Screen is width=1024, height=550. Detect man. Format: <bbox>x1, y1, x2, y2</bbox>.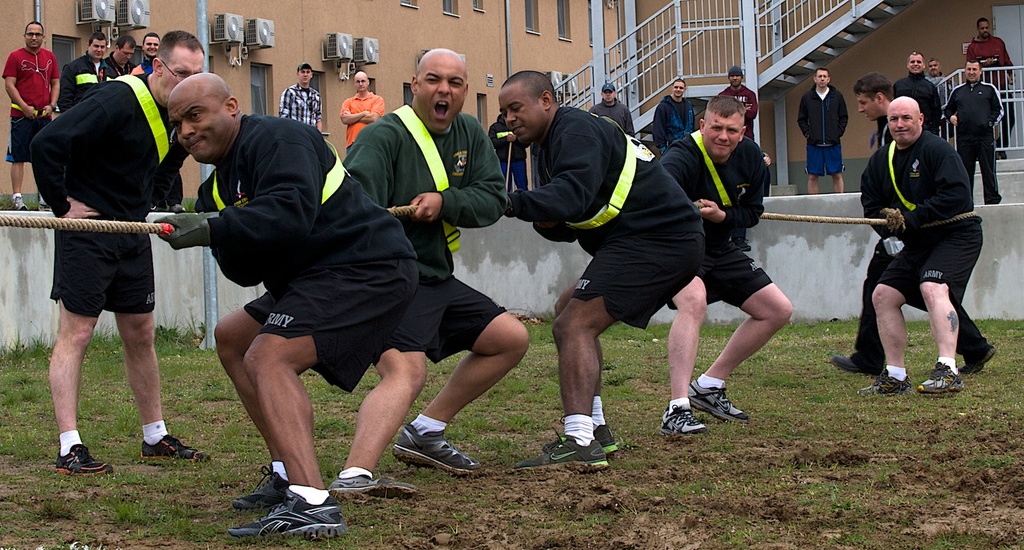
<bbox>110, 32, 131, 77</bbox>.
